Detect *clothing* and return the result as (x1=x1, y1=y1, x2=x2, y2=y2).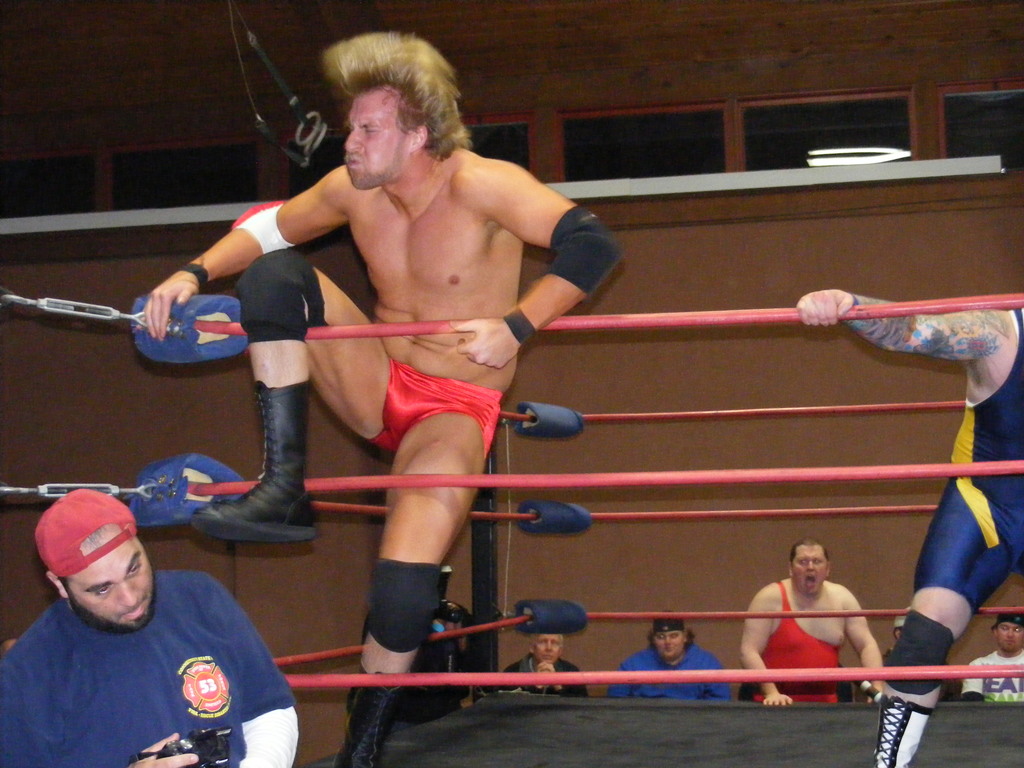
(x1=963, y1=655, x2=1022, y2=699).
